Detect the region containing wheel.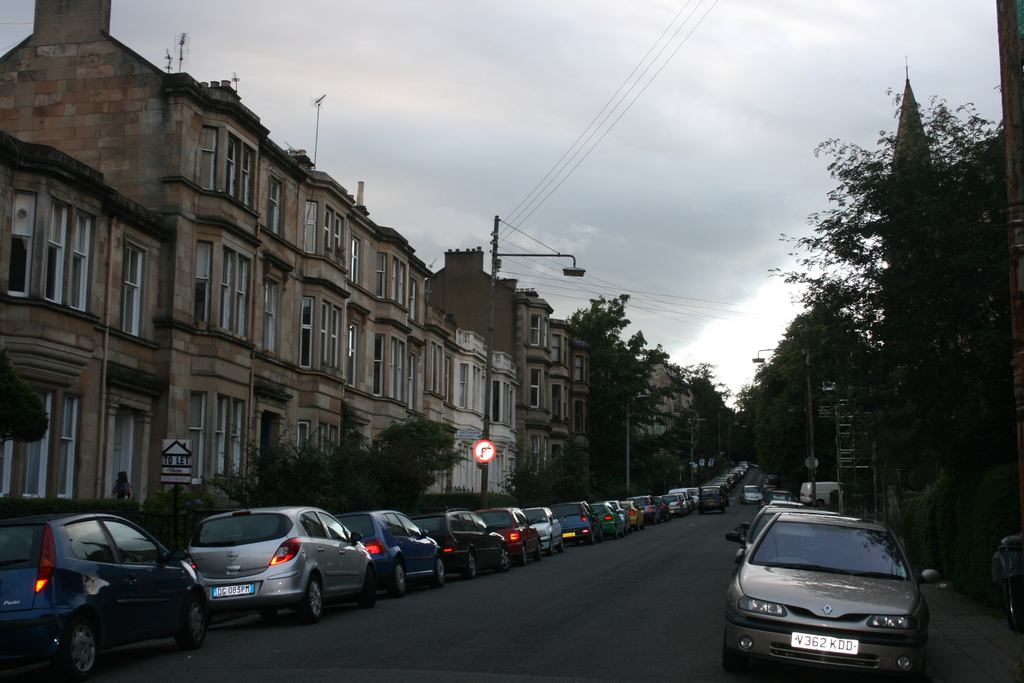
523/550/531/566.
